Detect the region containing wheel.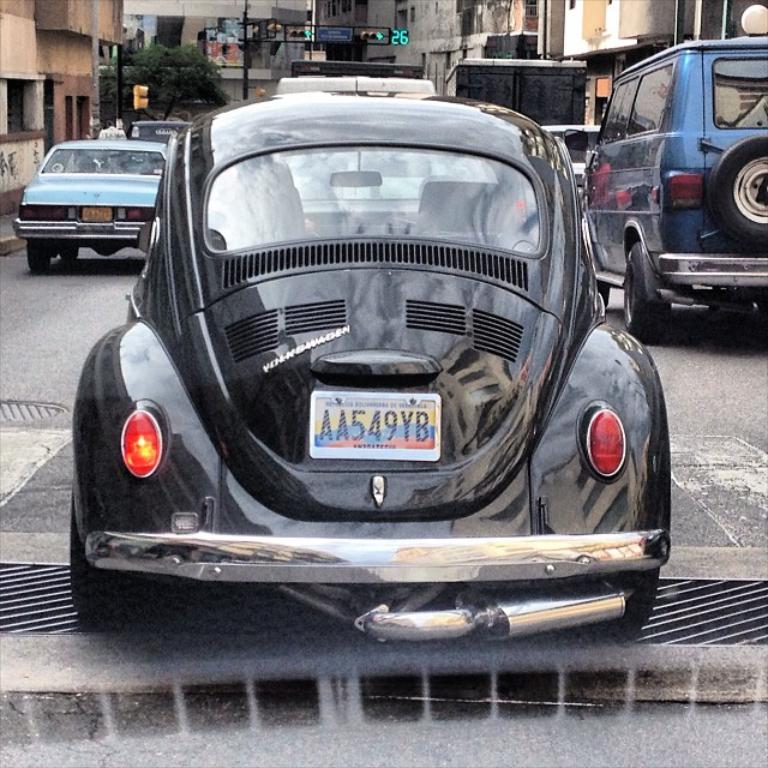
bbox=[29, 244, 50, 270].
